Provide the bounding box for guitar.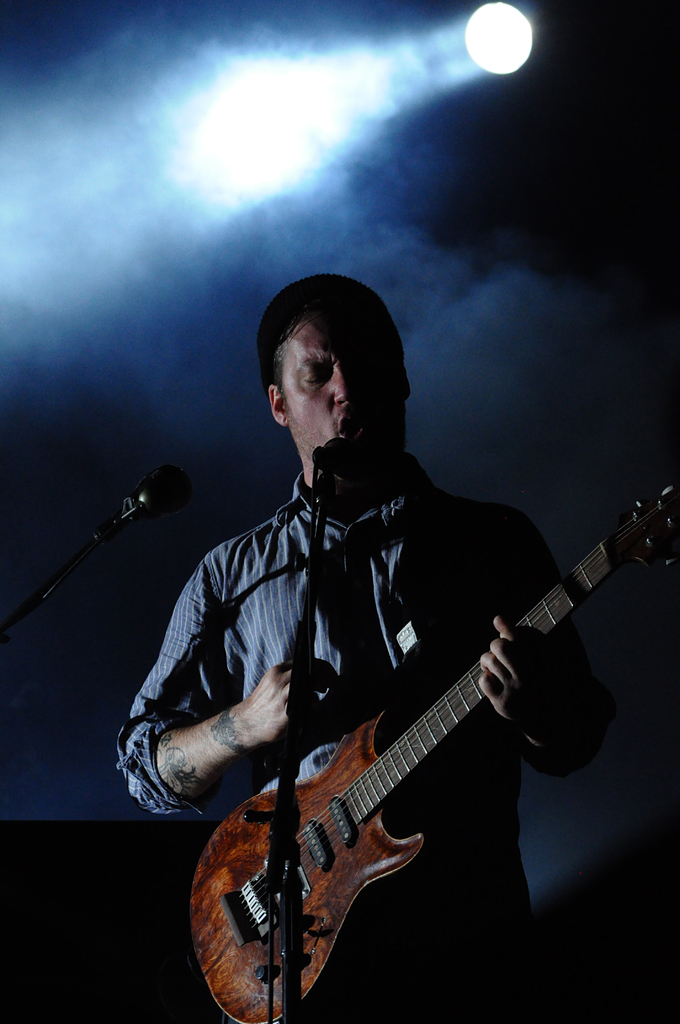
[left=173, top=468, right=678, bottom=1023].
